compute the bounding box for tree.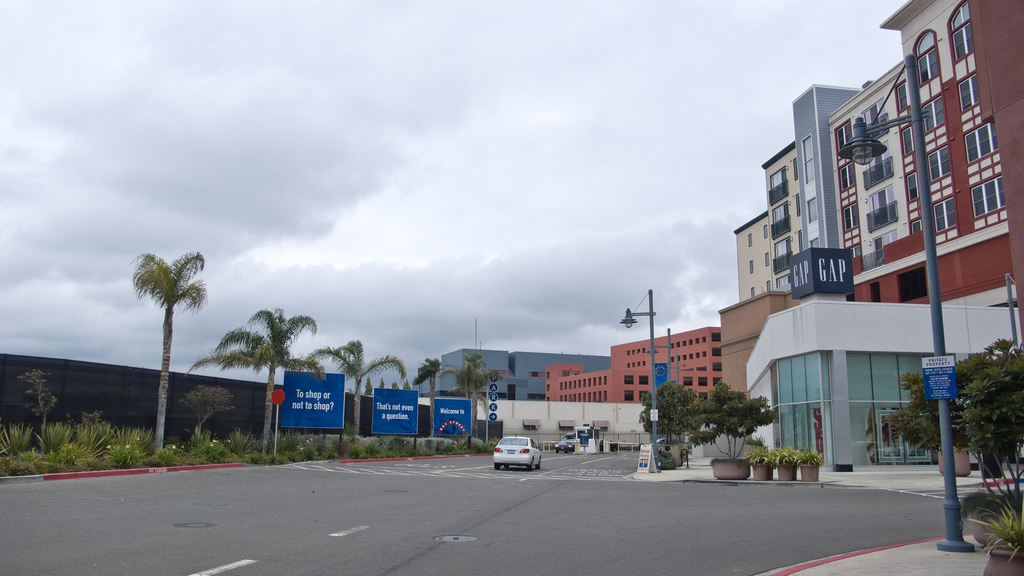
Rect(124, 245, 206, 466).
